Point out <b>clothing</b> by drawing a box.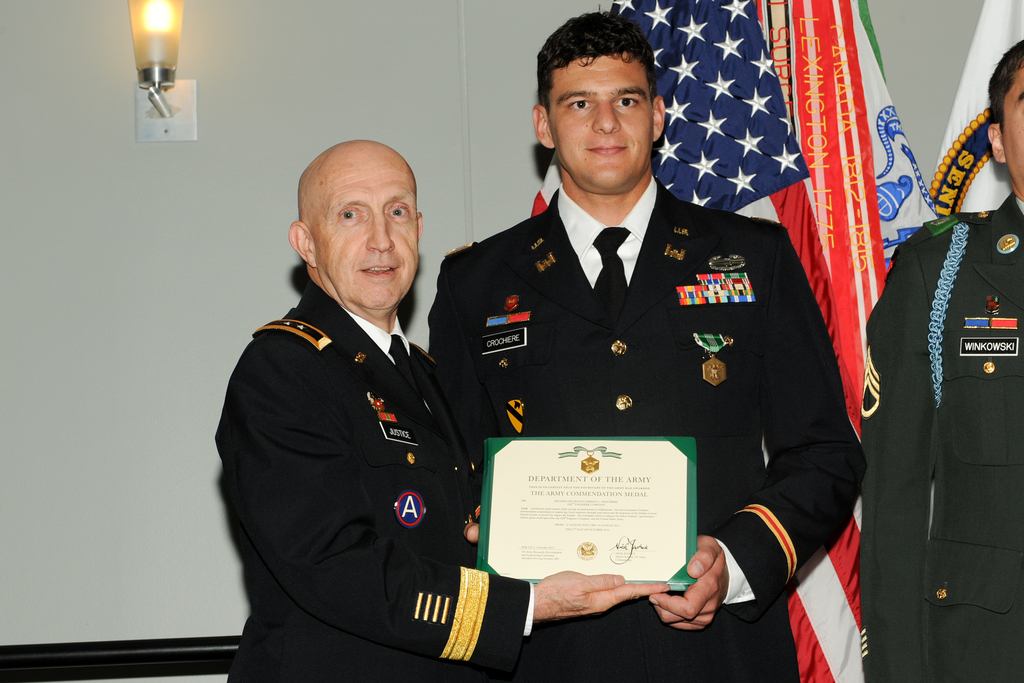
bbox(214, 279, 536, 682).
